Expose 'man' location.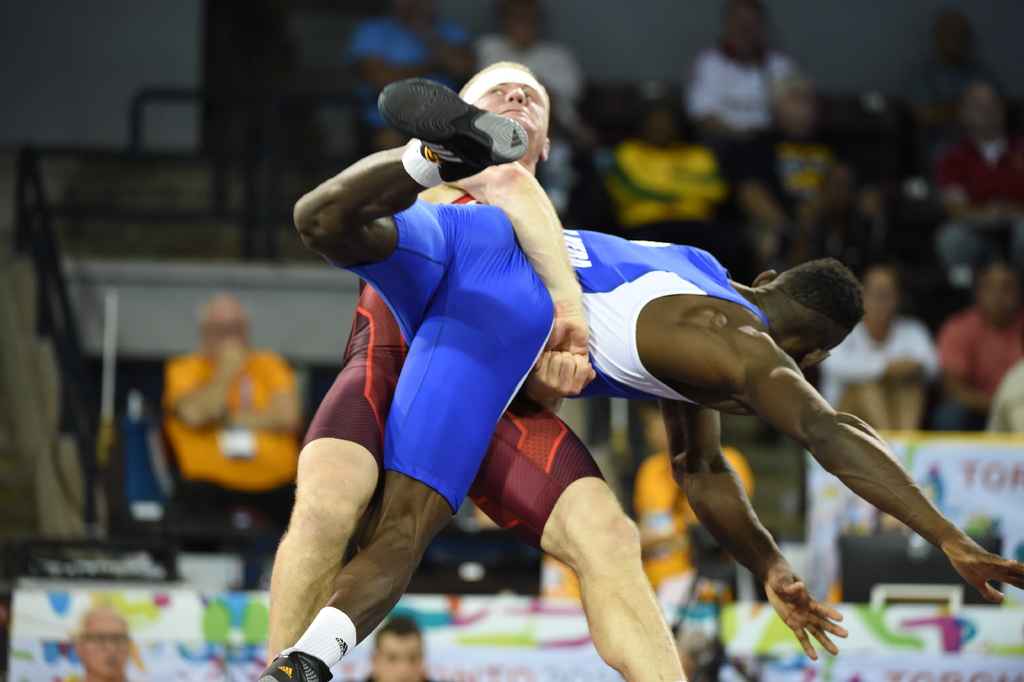
Exposed at 161, 283, 325, 593.
